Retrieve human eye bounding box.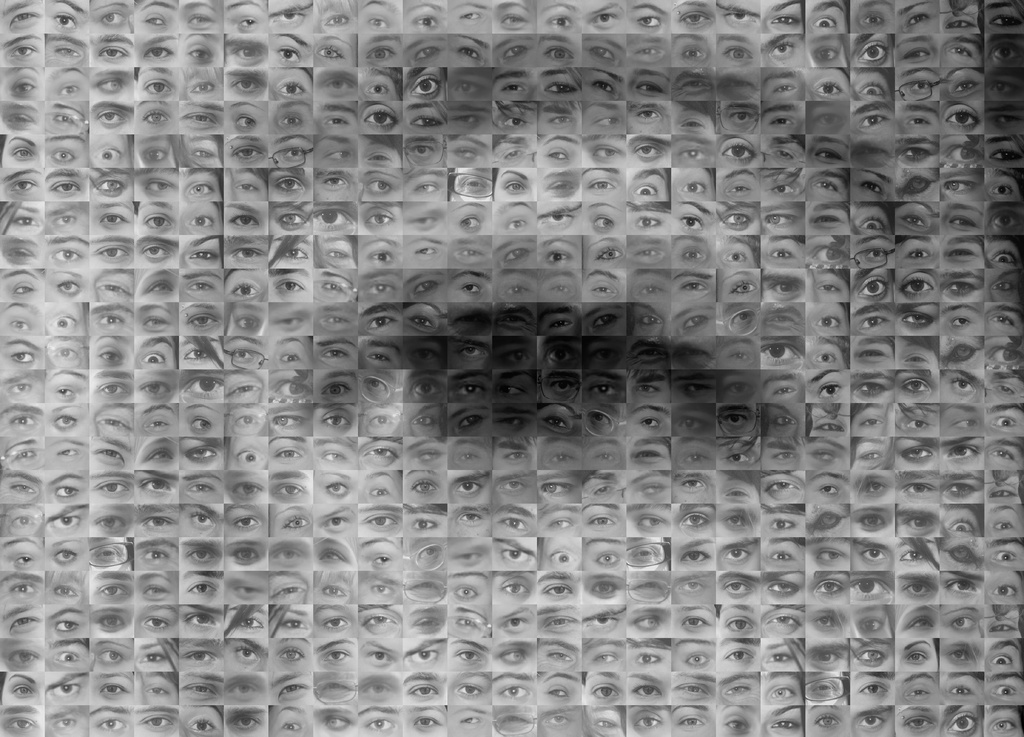
Bounding box: Rect(142, 515, 170, 532).
